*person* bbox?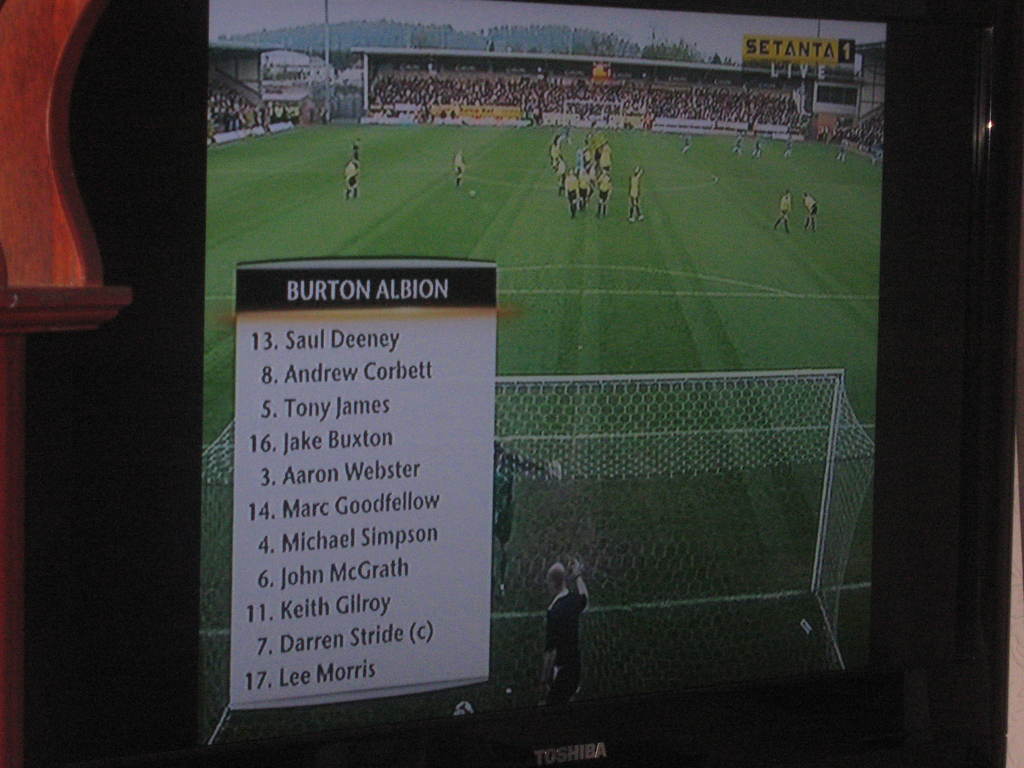
bbox=(555, 168, 579, 211)
